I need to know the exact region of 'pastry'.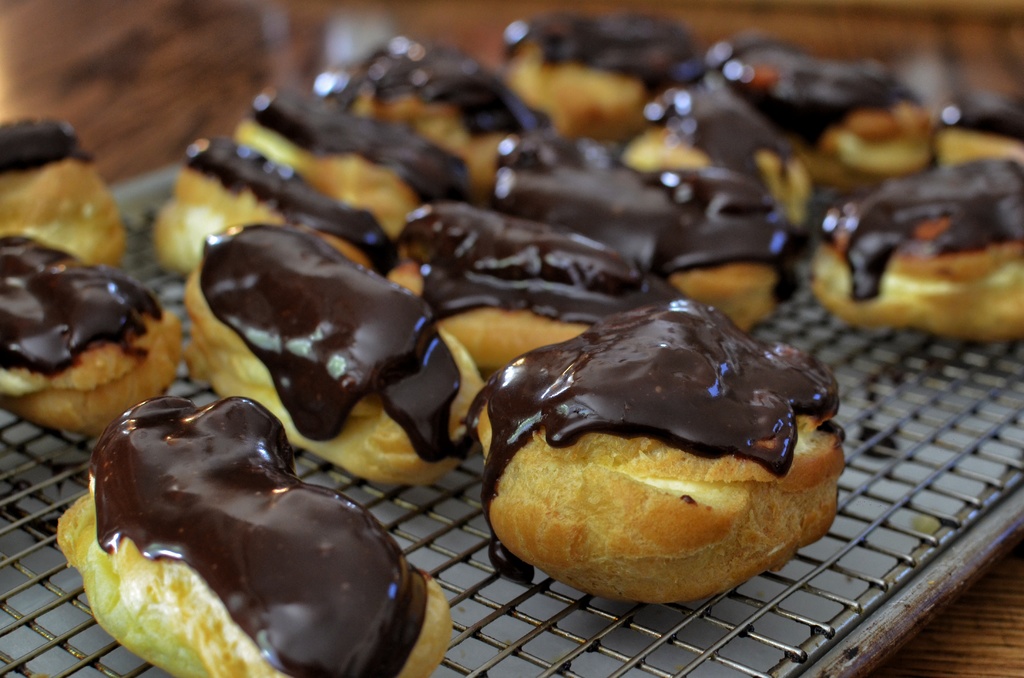
Region: x1=725, y1=58, x2=932, y2=175.
